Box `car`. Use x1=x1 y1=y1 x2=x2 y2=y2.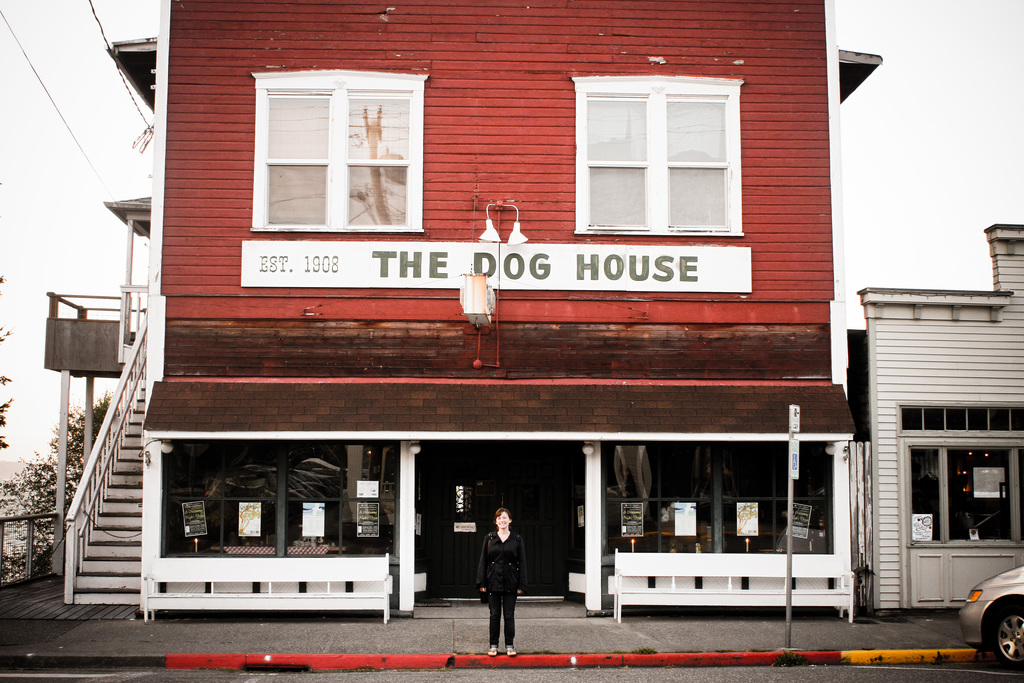
x1=956 y1=564 x2=1023 y2=670.
